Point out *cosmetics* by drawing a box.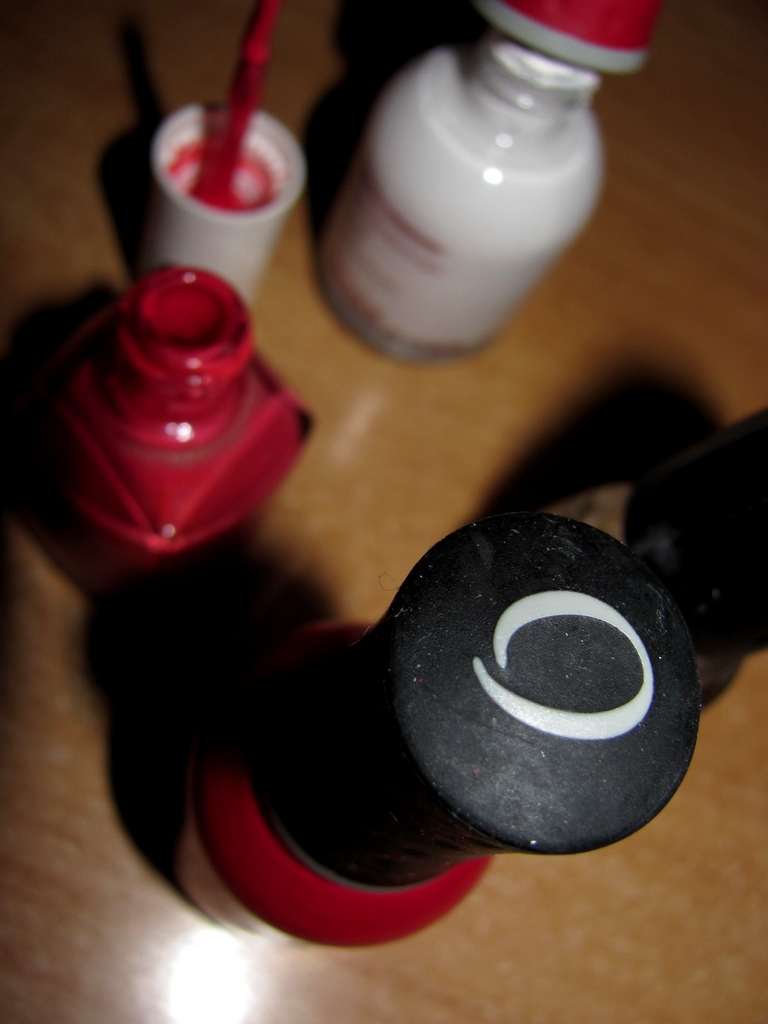
select_region(171, 516, 696, 956).
